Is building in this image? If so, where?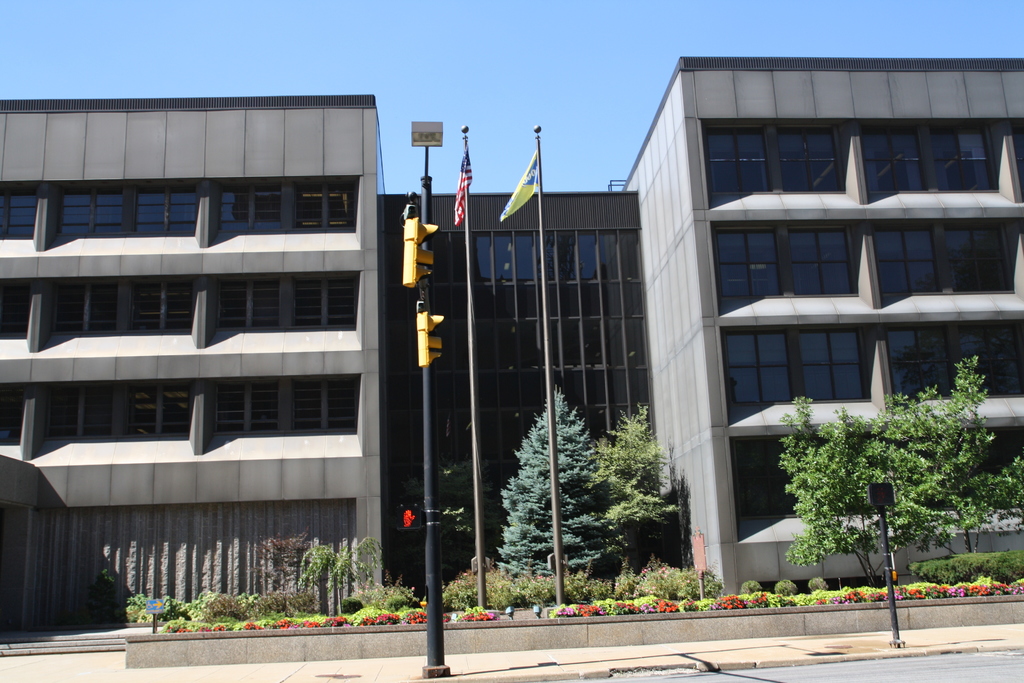
Yes, at box(0, 58, 1023, 621).
